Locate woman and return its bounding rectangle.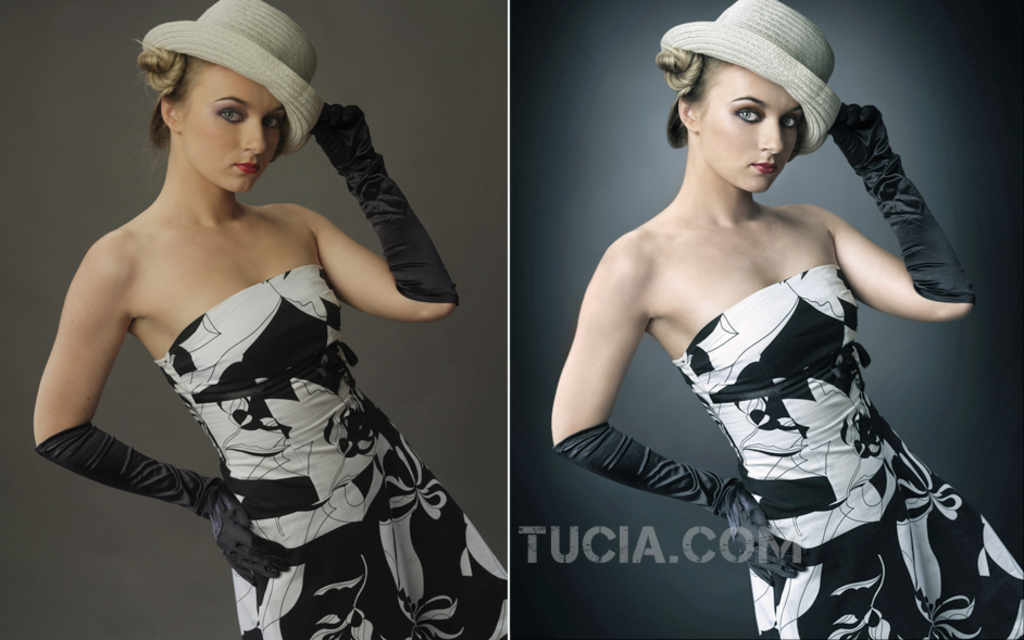
crop(30, 0, 511, 638).
